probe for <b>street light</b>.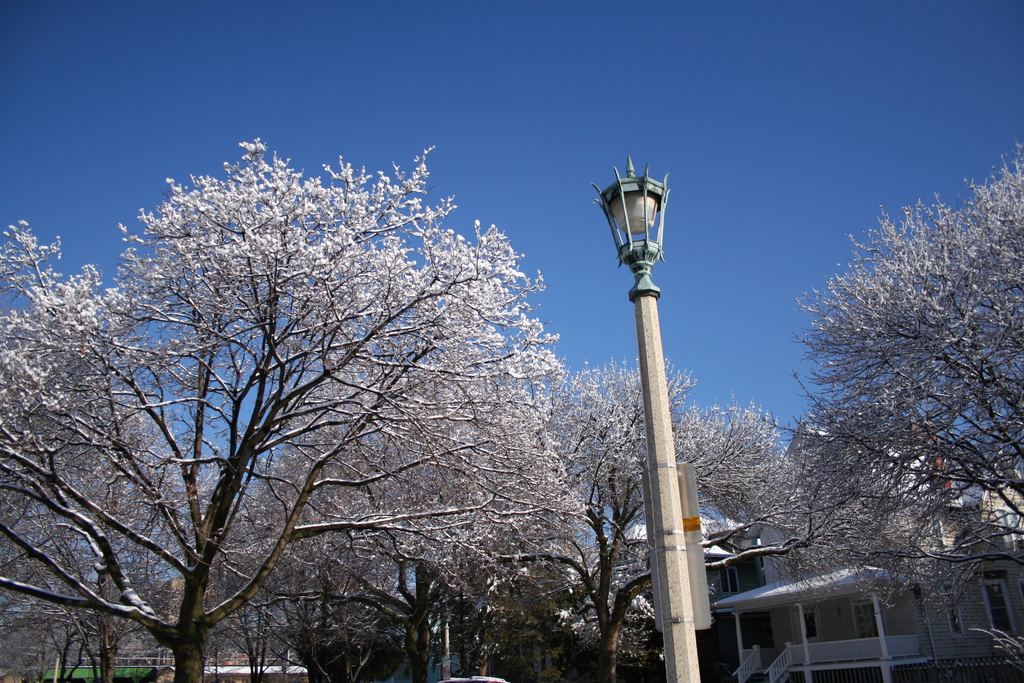
Probe result: <region>585, 151, 692, 317</region>.
